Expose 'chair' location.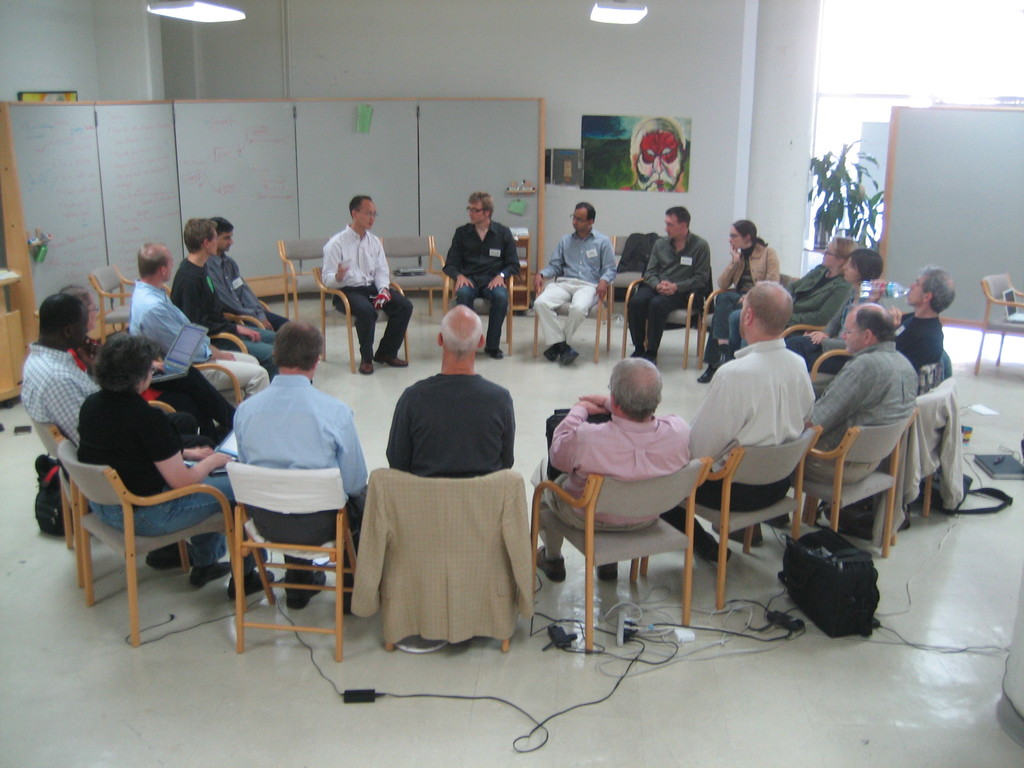
Exposed at [222,455,366,664].
